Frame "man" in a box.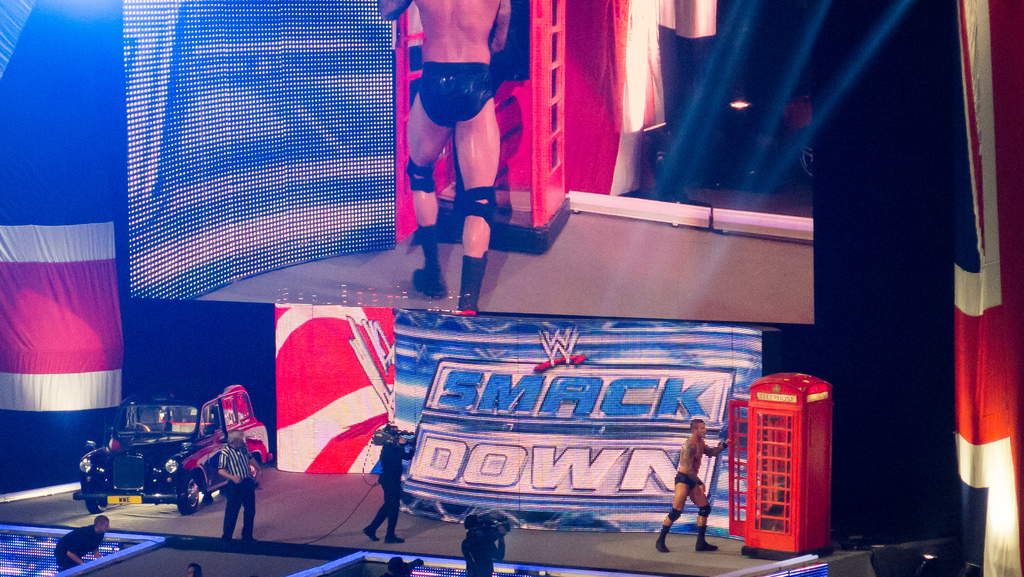
[left=362, top=423, right=417, bottom=544].
